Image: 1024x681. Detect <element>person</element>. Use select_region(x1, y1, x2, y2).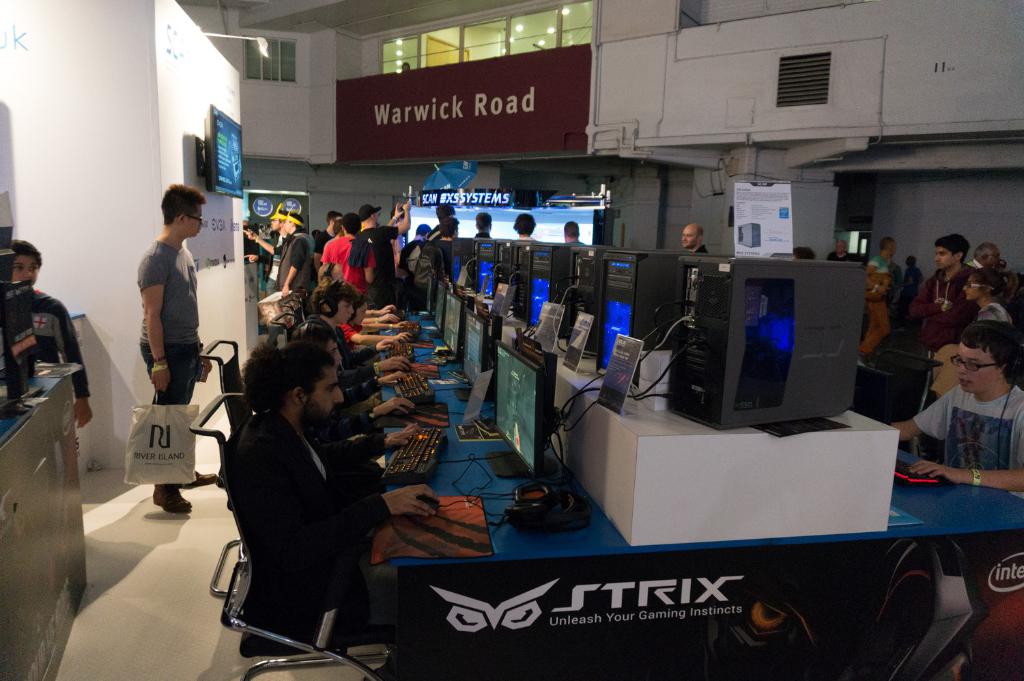
select_region(905, 234, 980, 393).
